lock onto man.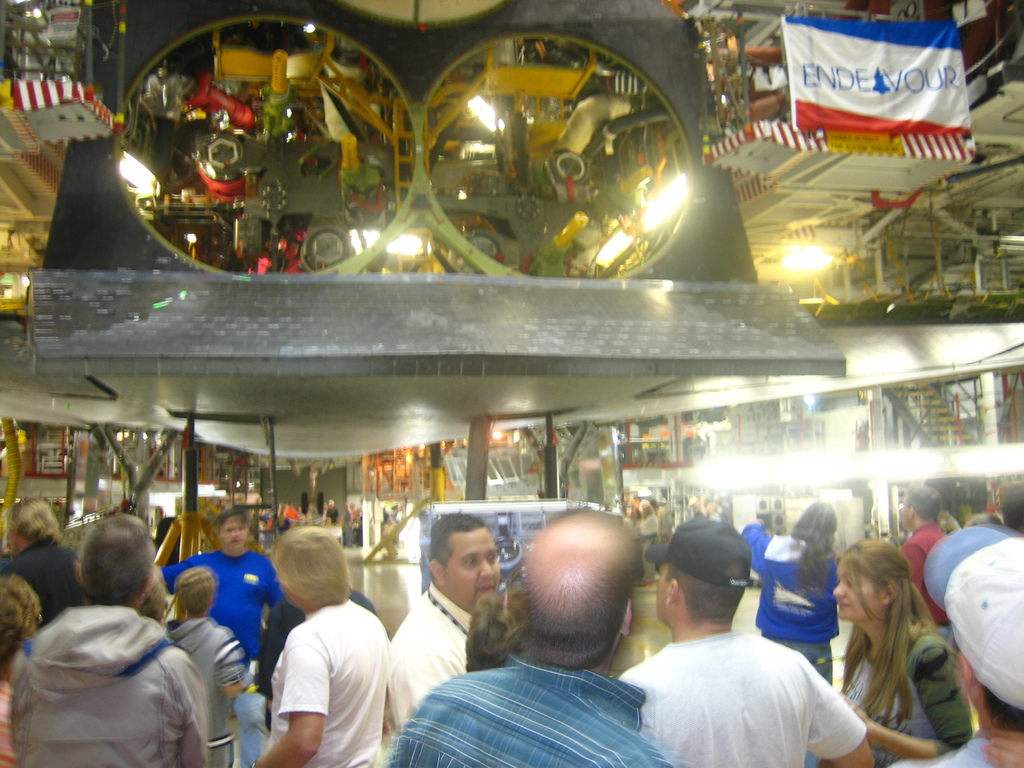
Locked: 257,527,395,767.
